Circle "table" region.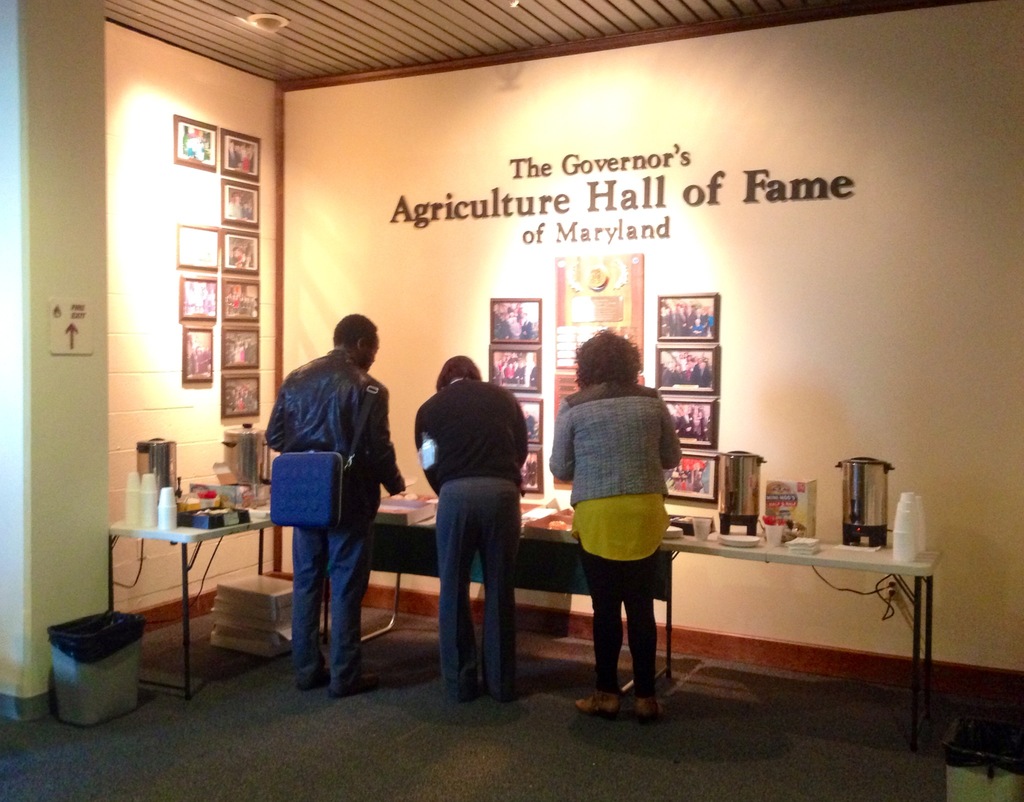
Region: (327, 500, 675, 699).
